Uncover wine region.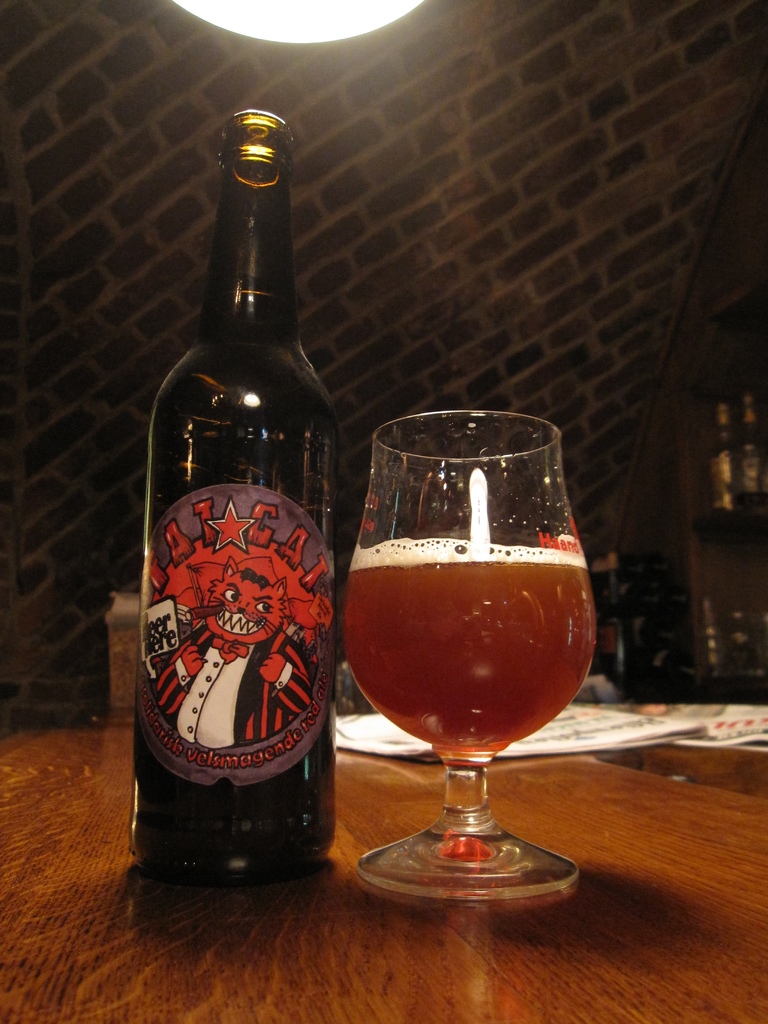
Uncovered: l=339, t=550, r=602, b=762.
